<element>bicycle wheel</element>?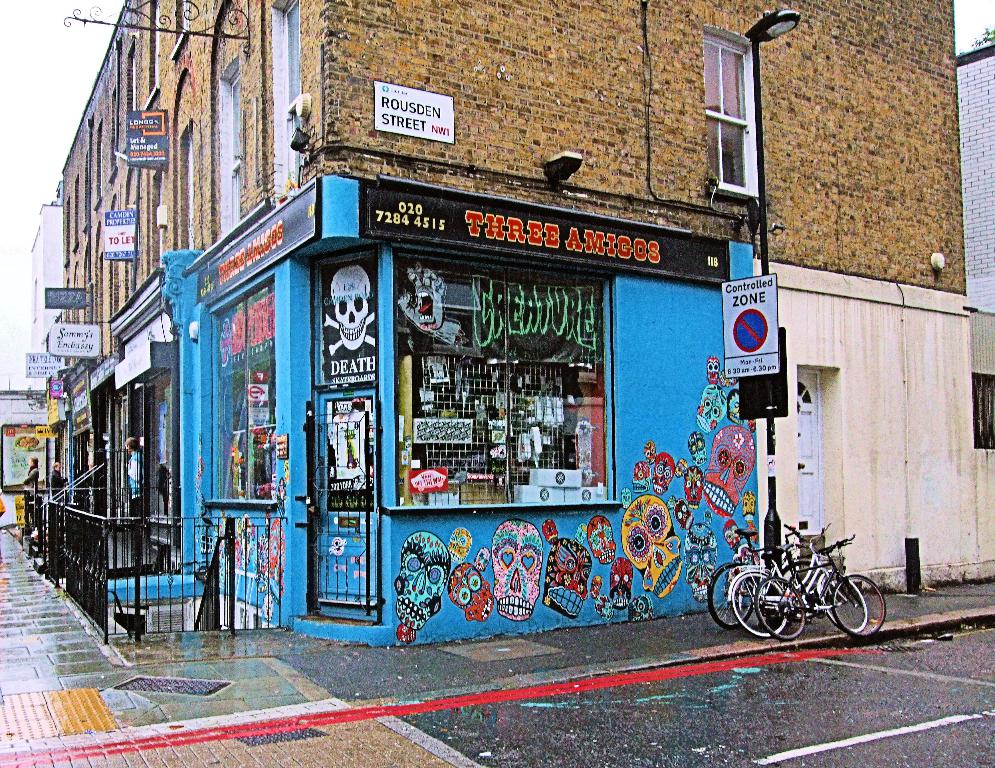
left=729, top=569, right=762, bottom=642
